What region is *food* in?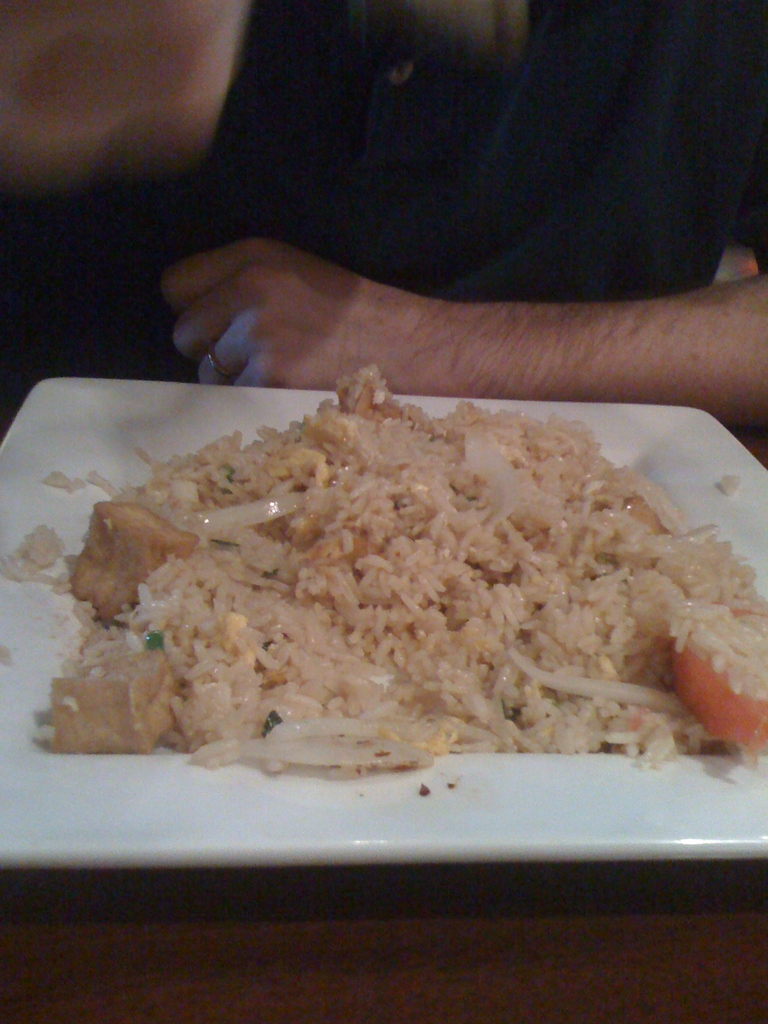
l=95, t=379, r=733, b=778.
